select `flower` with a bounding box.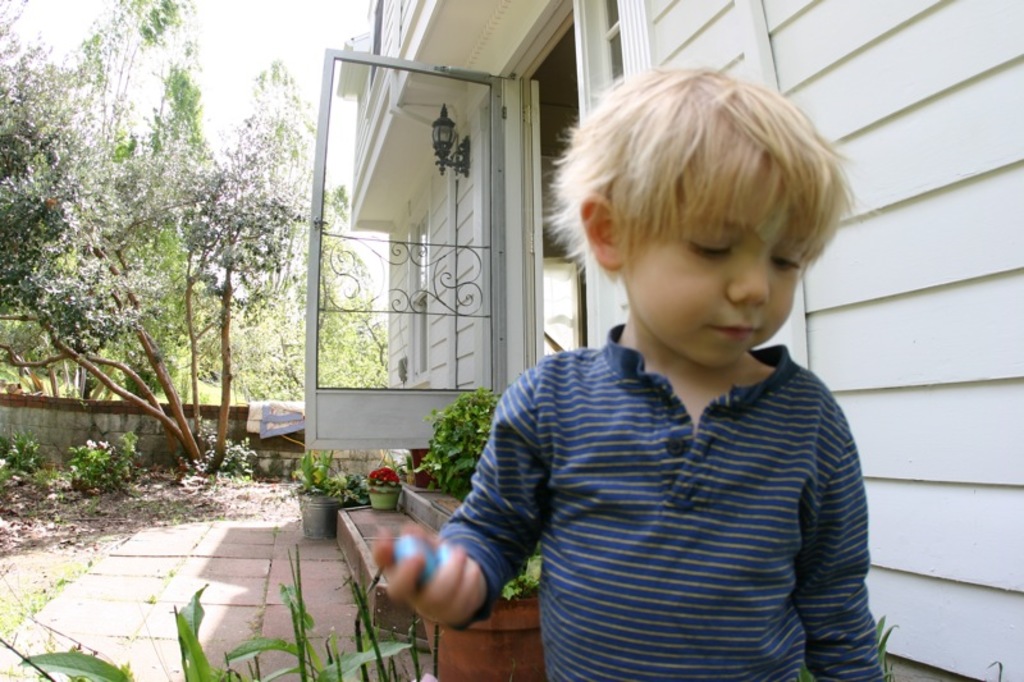
99 440 108 448.
